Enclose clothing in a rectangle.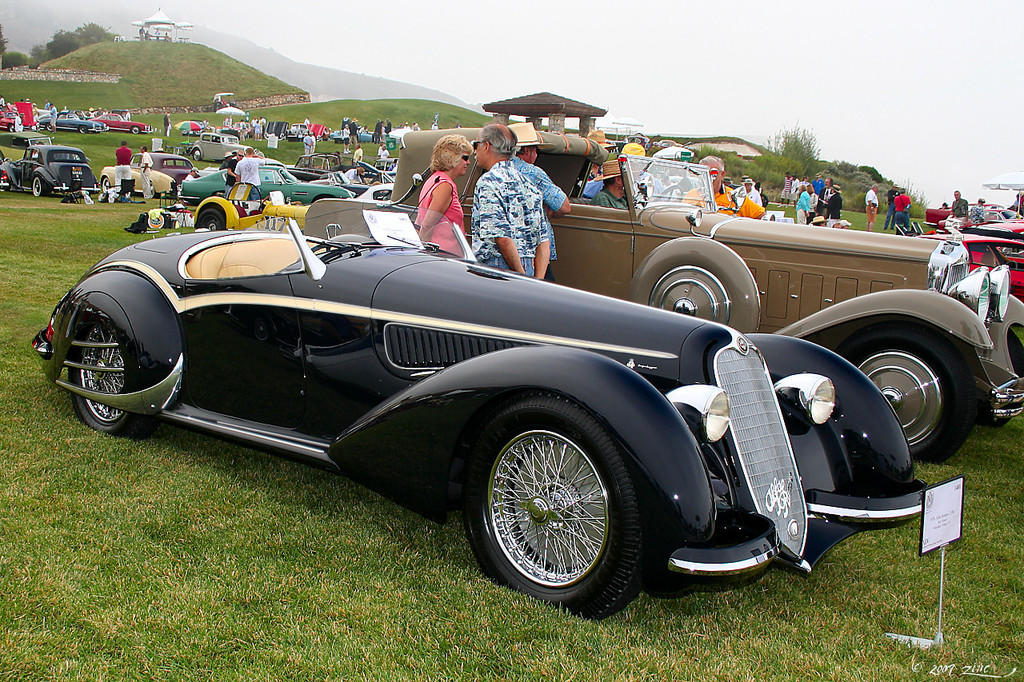
rect(224, 162, 244, 201).
